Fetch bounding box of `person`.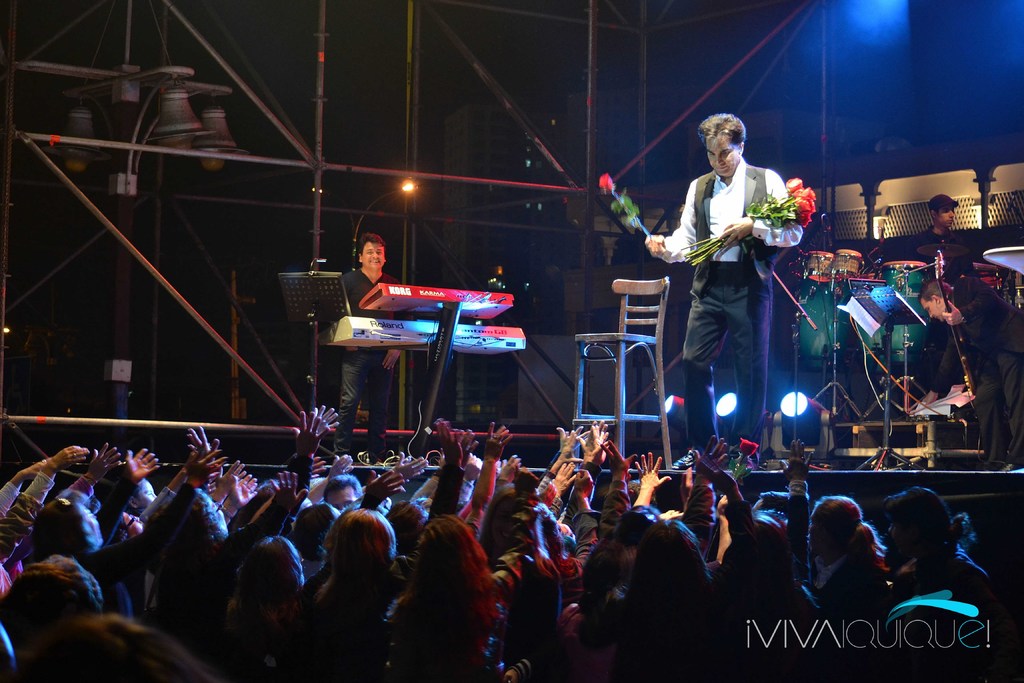
Bbox: 663,101,804,457.
